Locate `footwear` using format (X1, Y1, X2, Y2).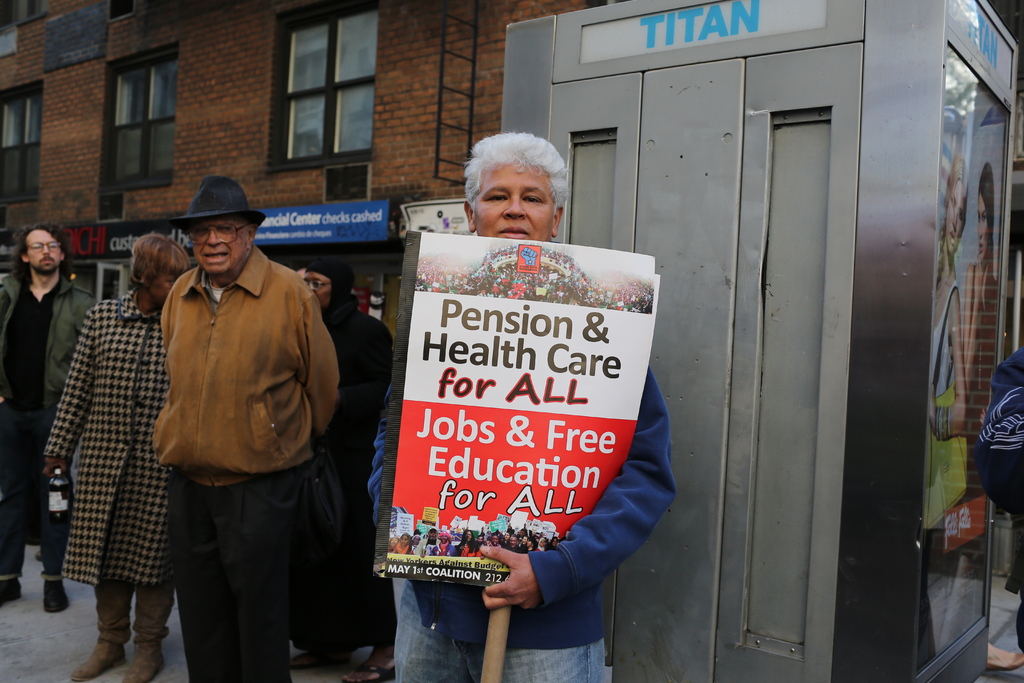
(340, 664, 397, 682).
